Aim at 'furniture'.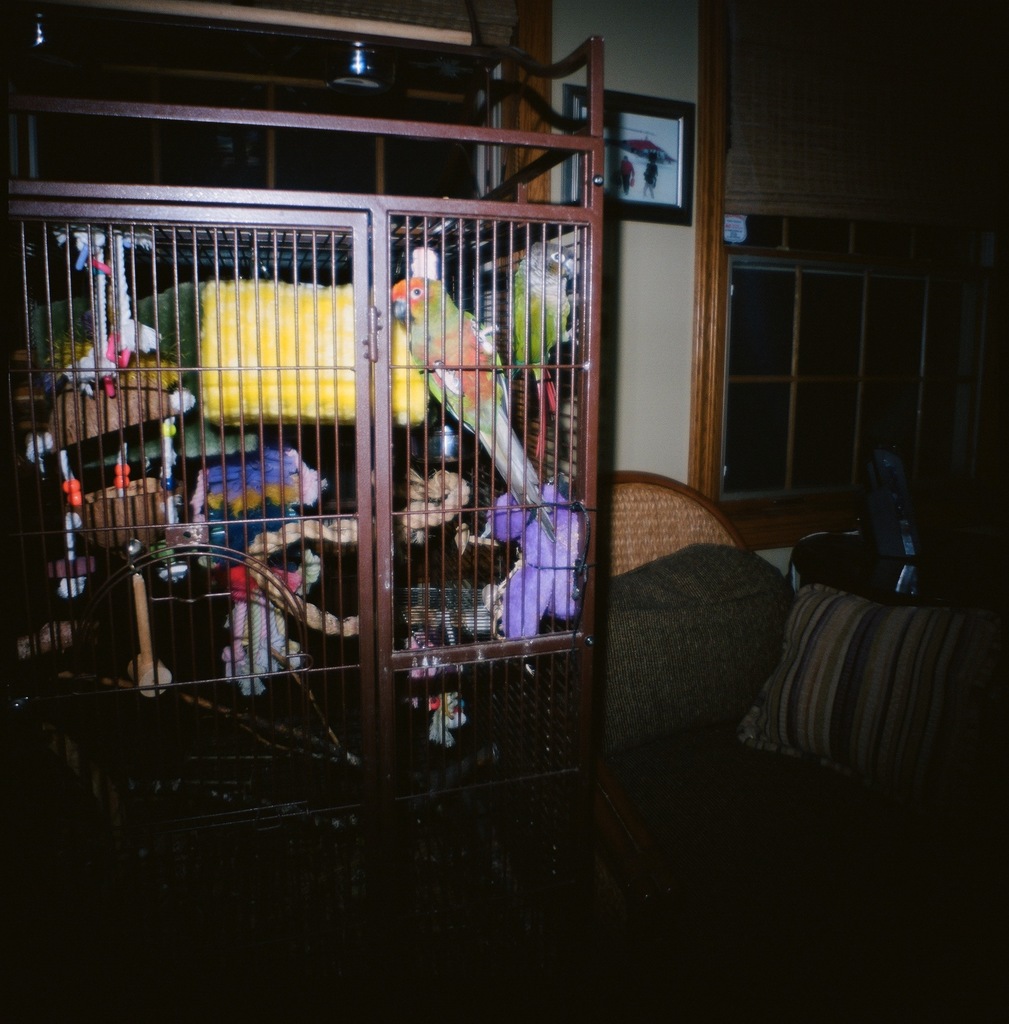
Aimed at detection(0, 0, 604, 1023).
